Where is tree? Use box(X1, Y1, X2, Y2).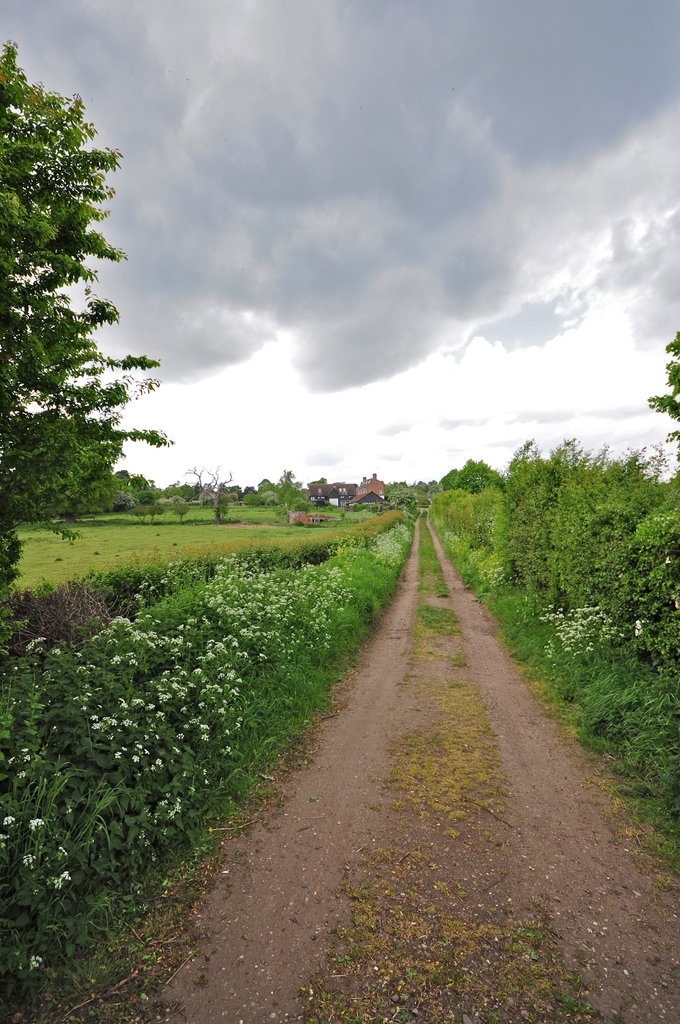
box(644, 326, 679, 452).
